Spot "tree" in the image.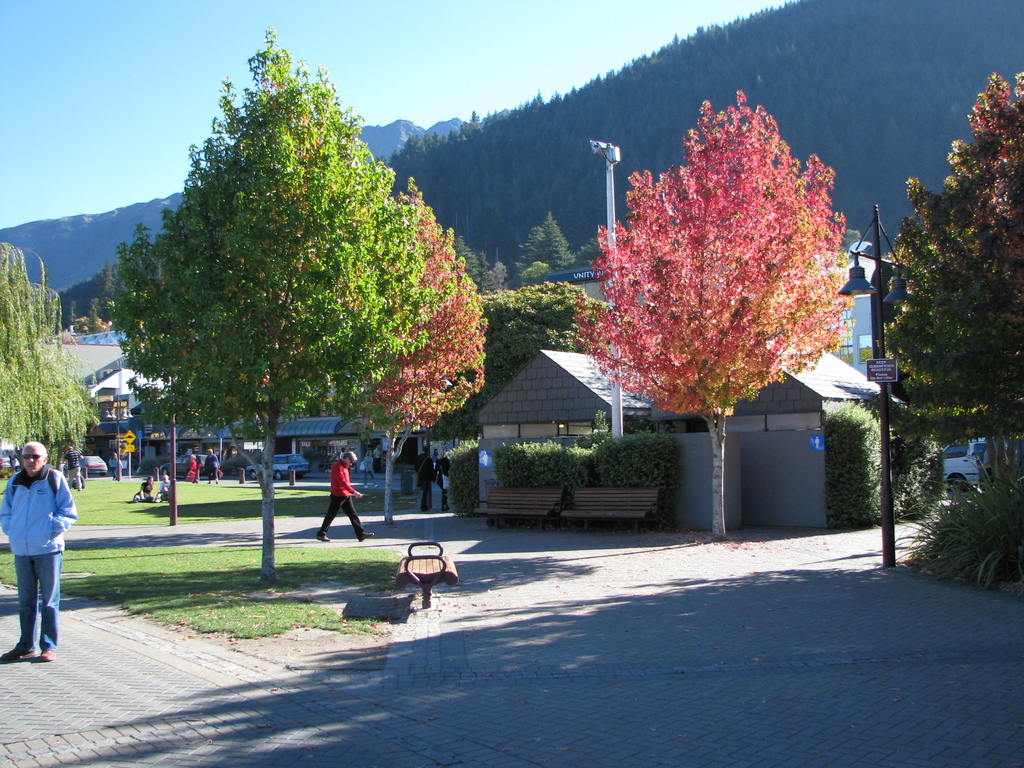
"tree" found at locate(1, 242, 93, 468).
